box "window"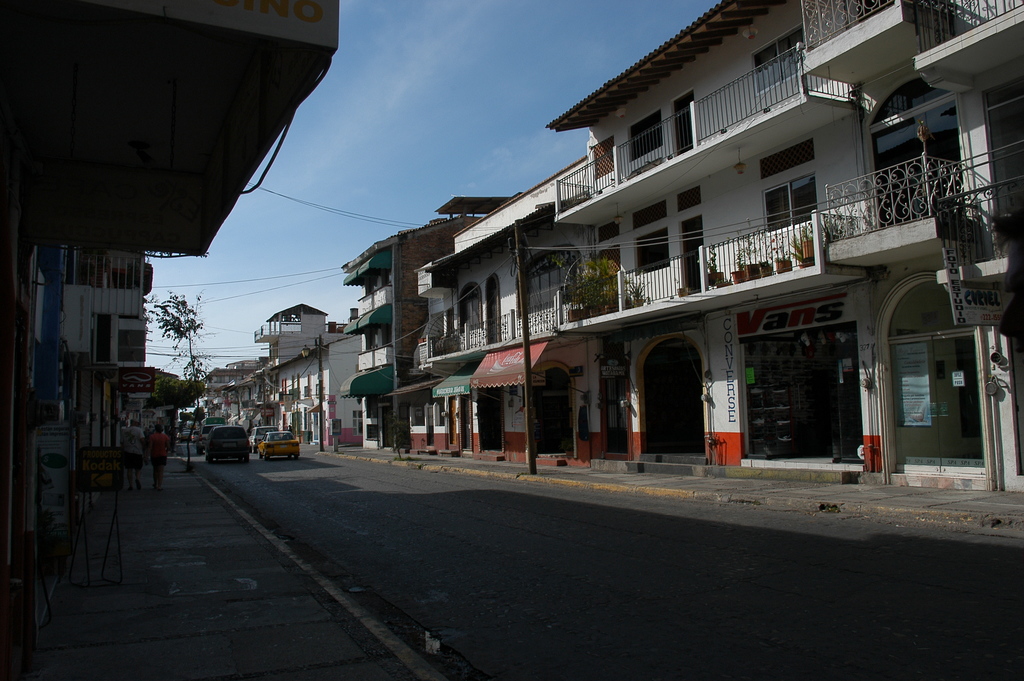
[x1=593, y1=135, x2=615, y2=179]
